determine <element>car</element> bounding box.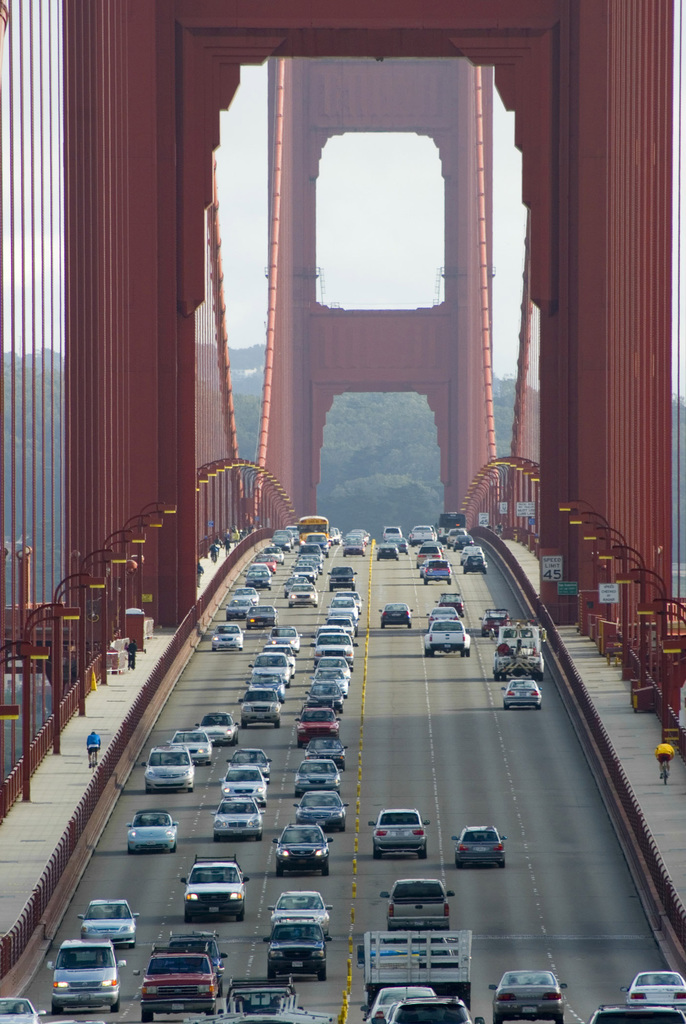
Determined: {"x1": 625, "y1": 960, "x2": 685, "y2": 1012}.
